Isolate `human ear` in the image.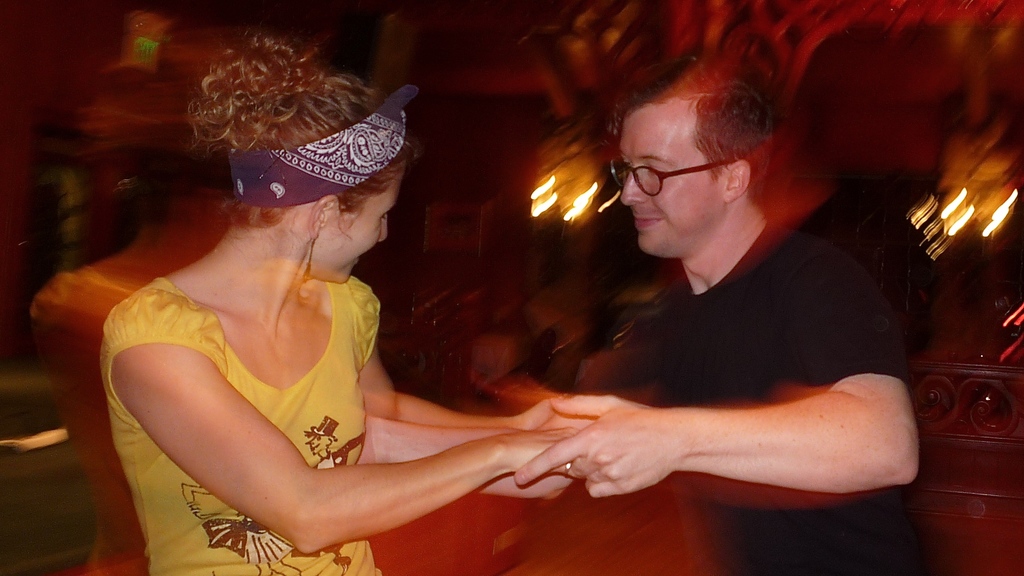
Isolated region: BBox(723, 158, 750, 211).
